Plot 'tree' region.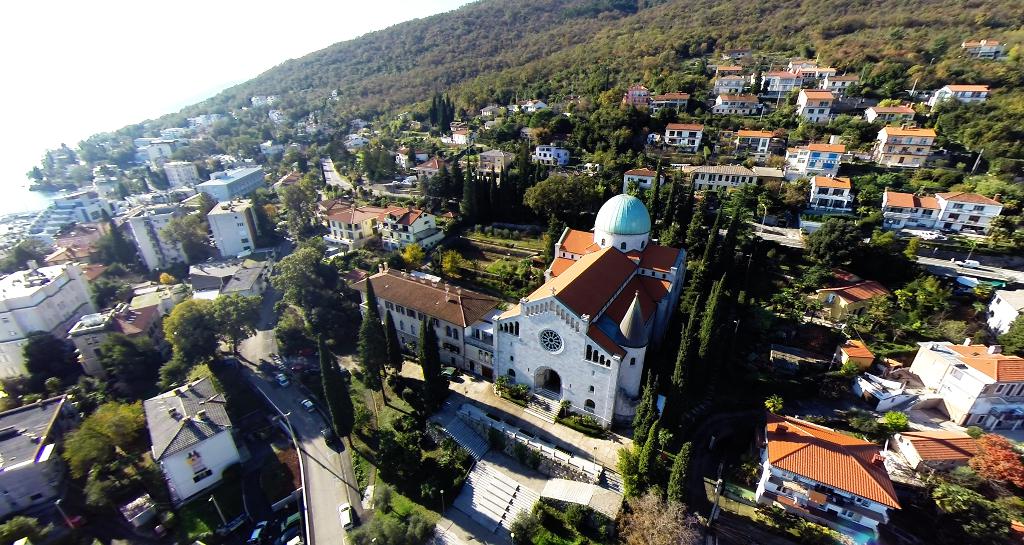
Plotted at 263,240,334,308.
